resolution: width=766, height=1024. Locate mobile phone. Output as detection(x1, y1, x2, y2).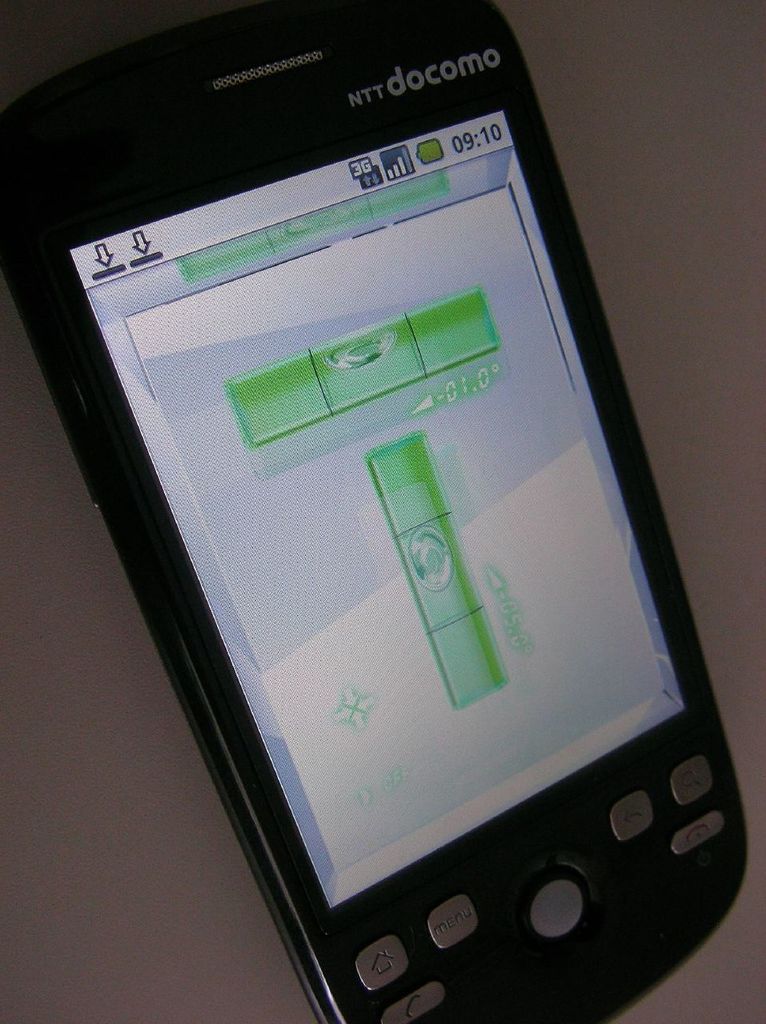
detection(0, 0, 752, 1023).
